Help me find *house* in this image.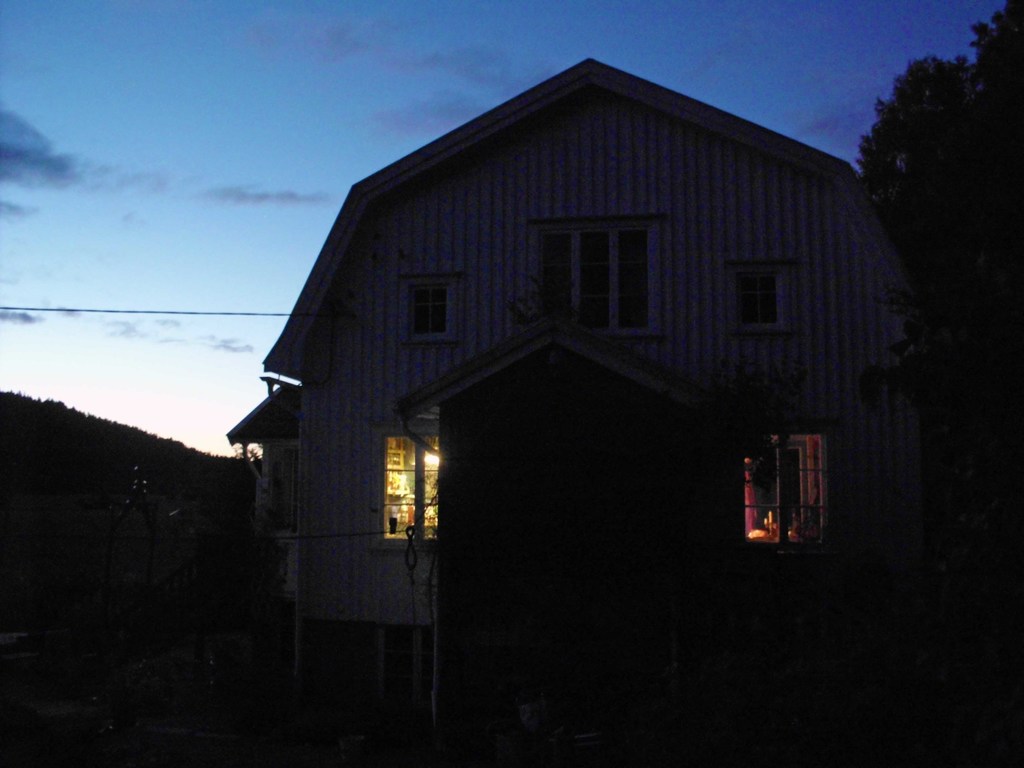
Found it: bbox=[225, 55, 915, 733].
